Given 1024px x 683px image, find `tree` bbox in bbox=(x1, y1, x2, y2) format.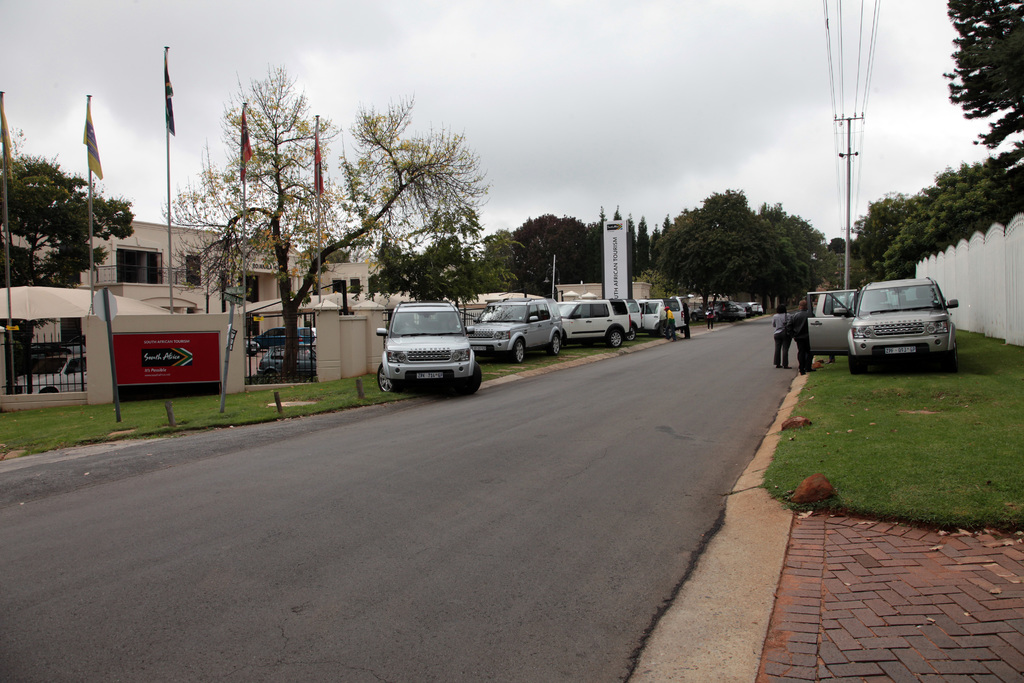
bbox=(761, 194, 842, 272).
